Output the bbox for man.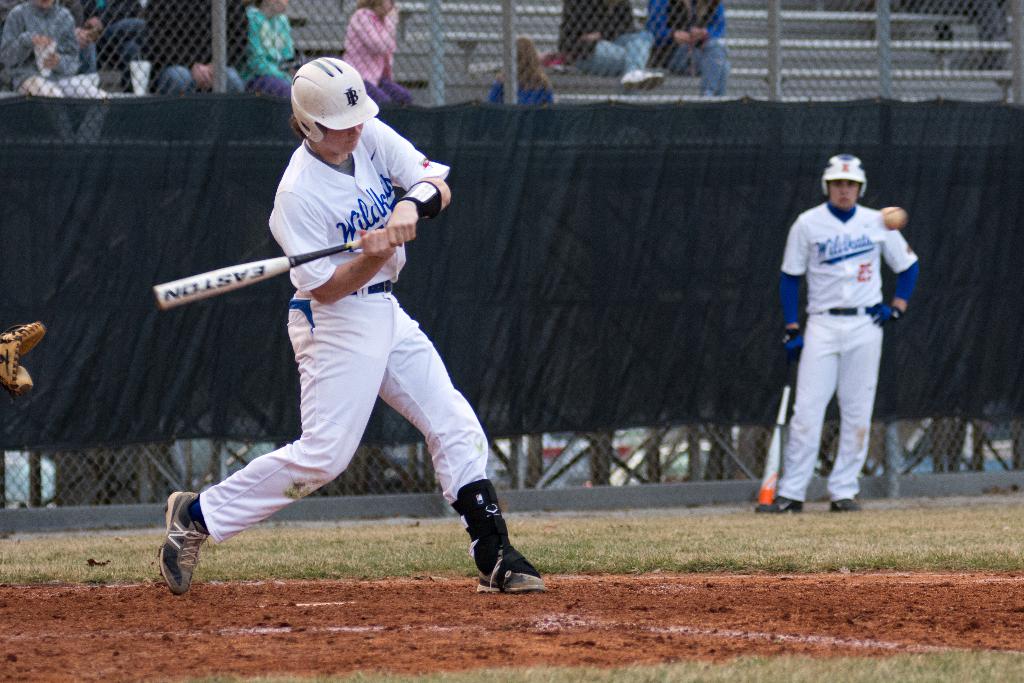
<region>650, 0, 729, 95</region>.
